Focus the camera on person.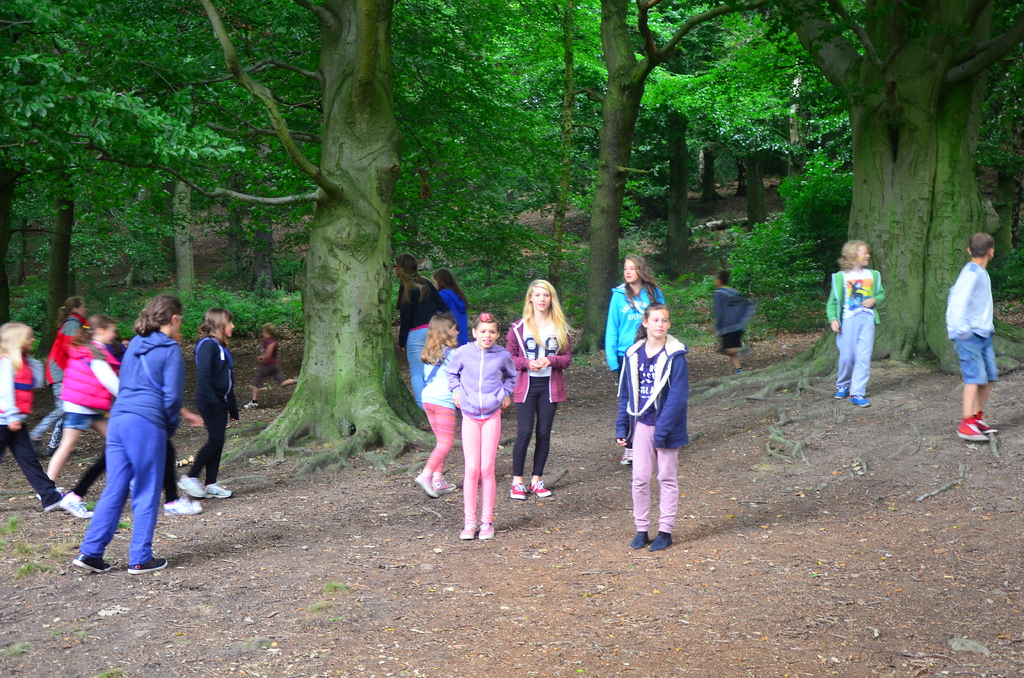
Focus region: <bbox>942, 234, 1000, 447</bbox>.
